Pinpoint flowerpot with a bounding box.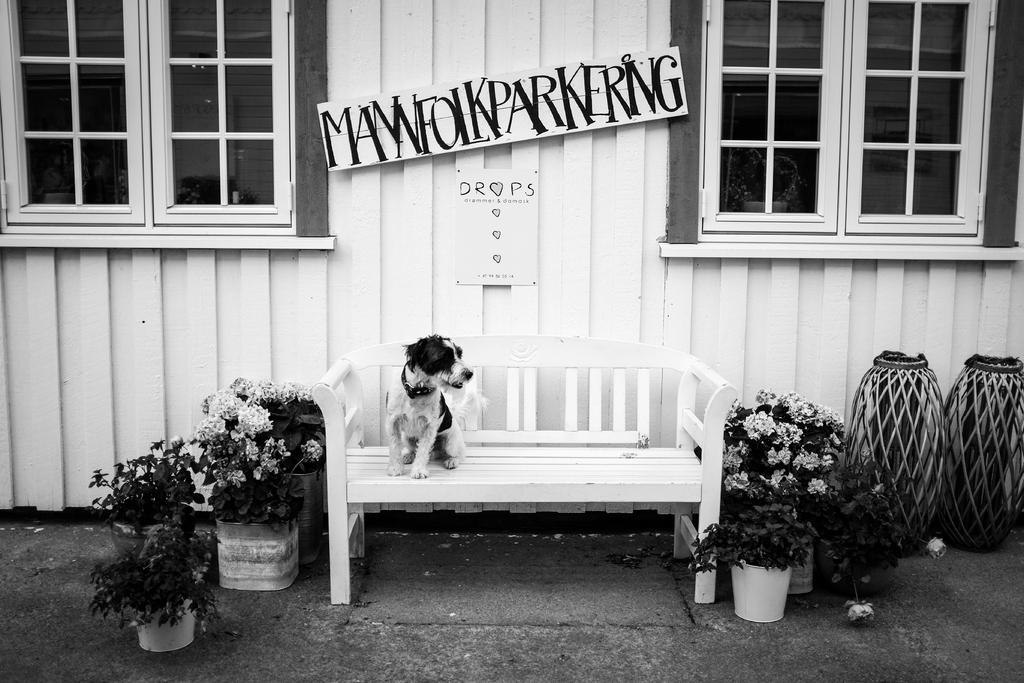
[left=739, top=197, right=785, bottom=215].
